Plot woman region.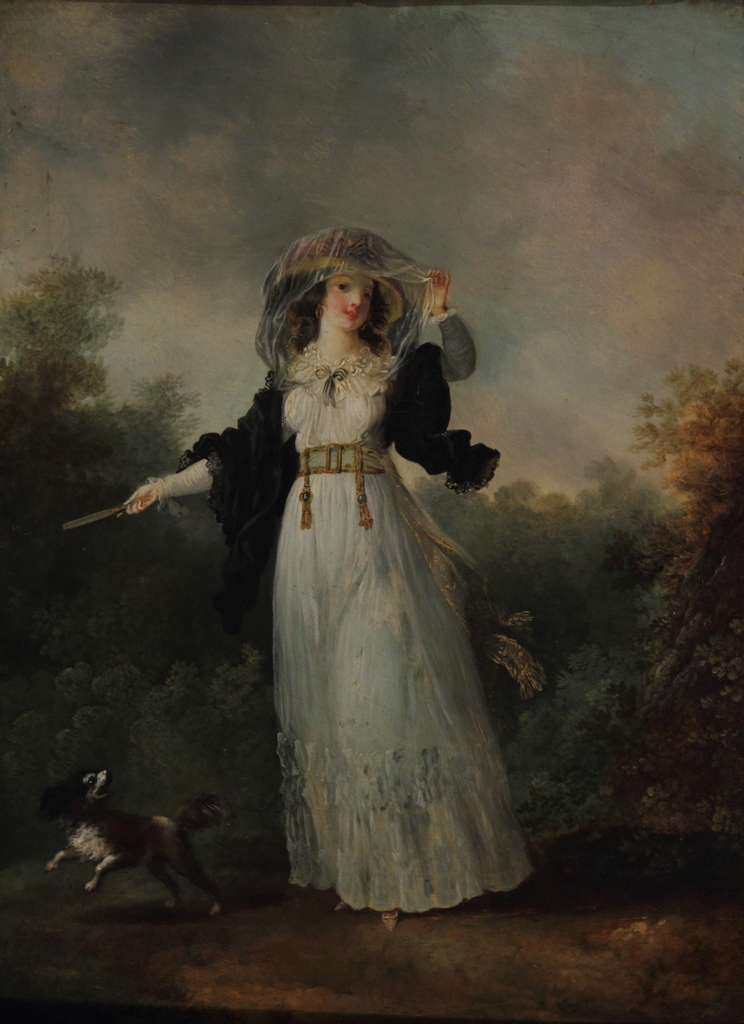
Plotted at x1=114 y1=229 x2=492 y2=913.
